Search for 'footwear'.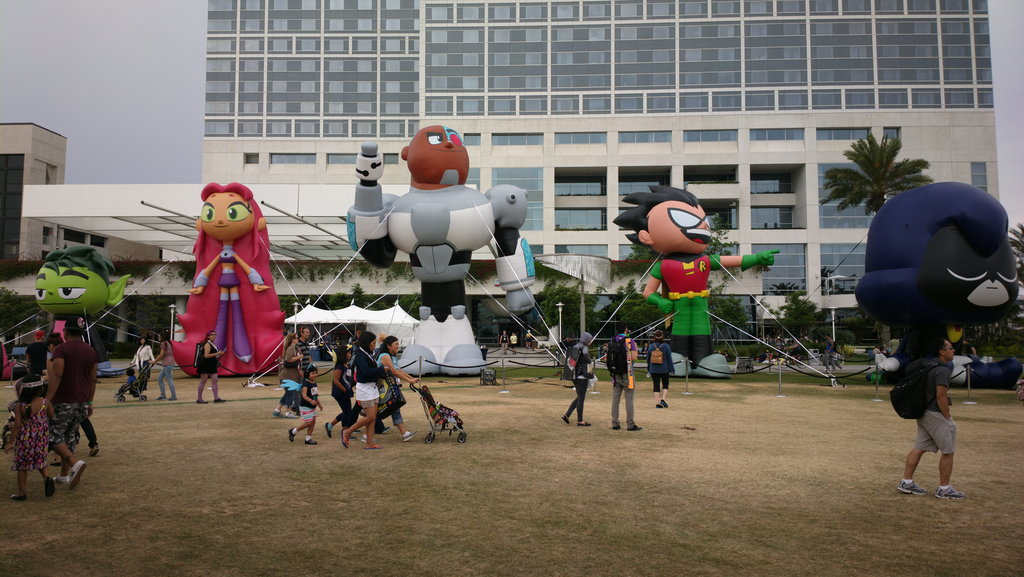
Found at 660:401:668:406.
